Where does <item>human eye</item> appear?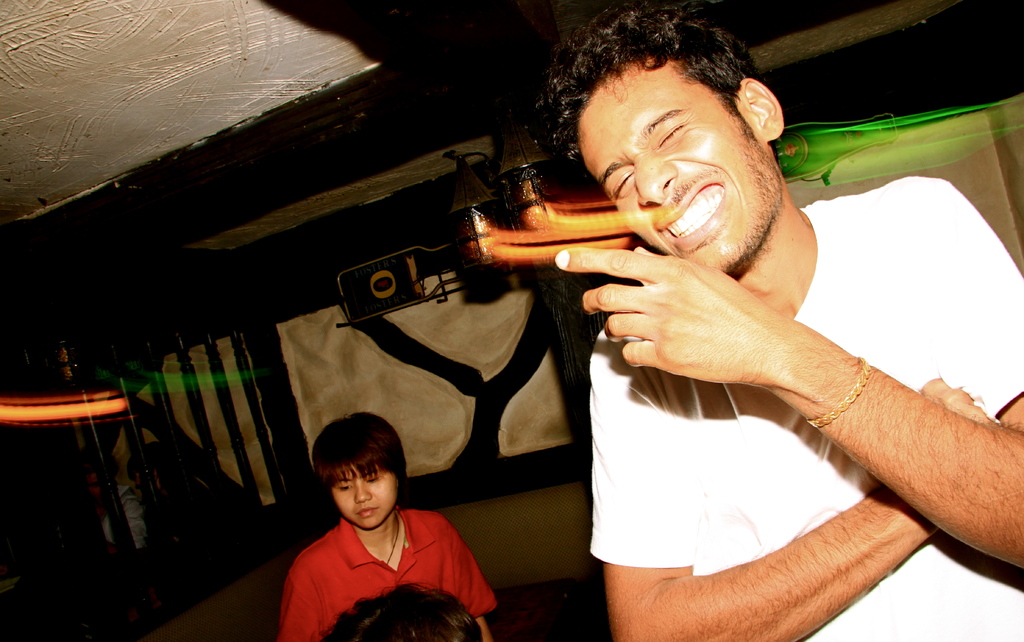
Appears at [left=657, top=120, right=691, bottom=149].
